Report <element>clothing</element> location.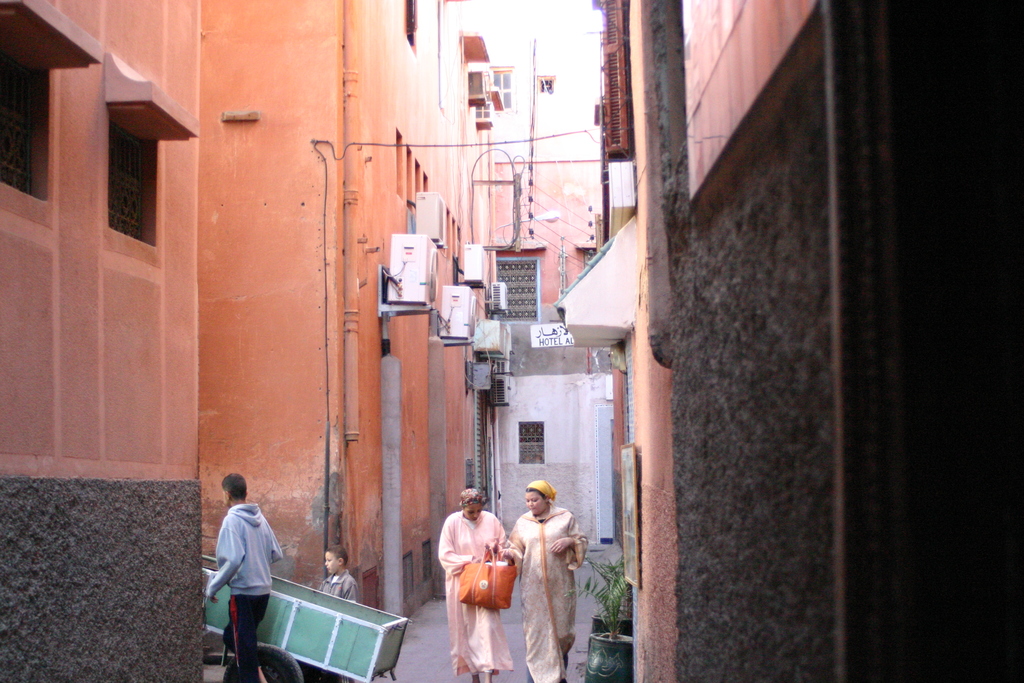
Report: [x1=508, y1=502, x2=591, y2=682].
